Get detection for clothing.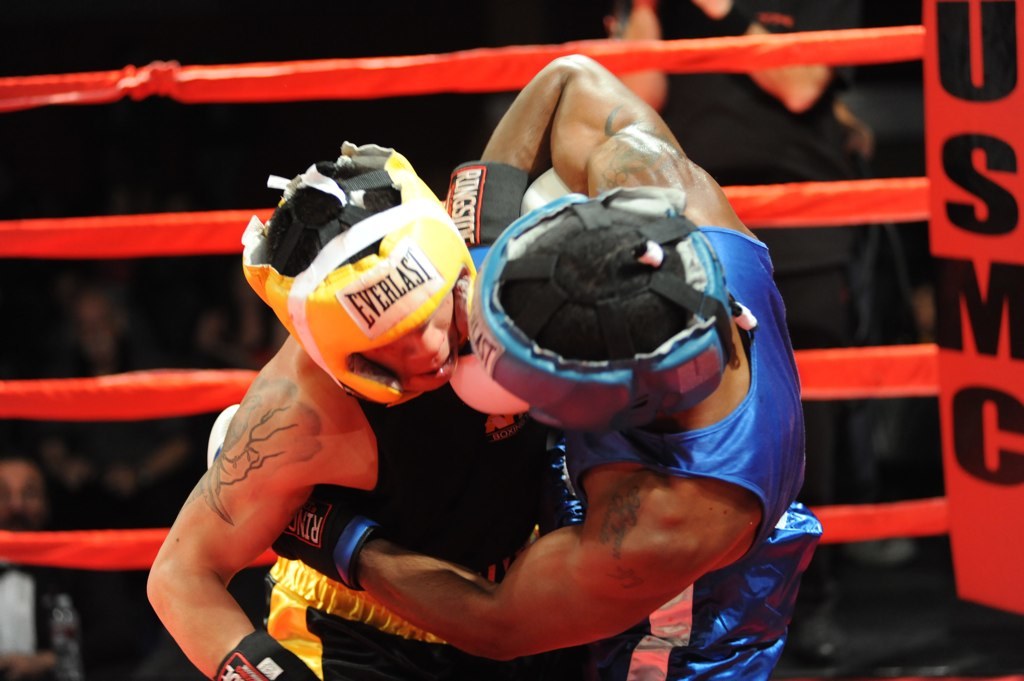
Detection: Rect(0, 554, 83, 680).
